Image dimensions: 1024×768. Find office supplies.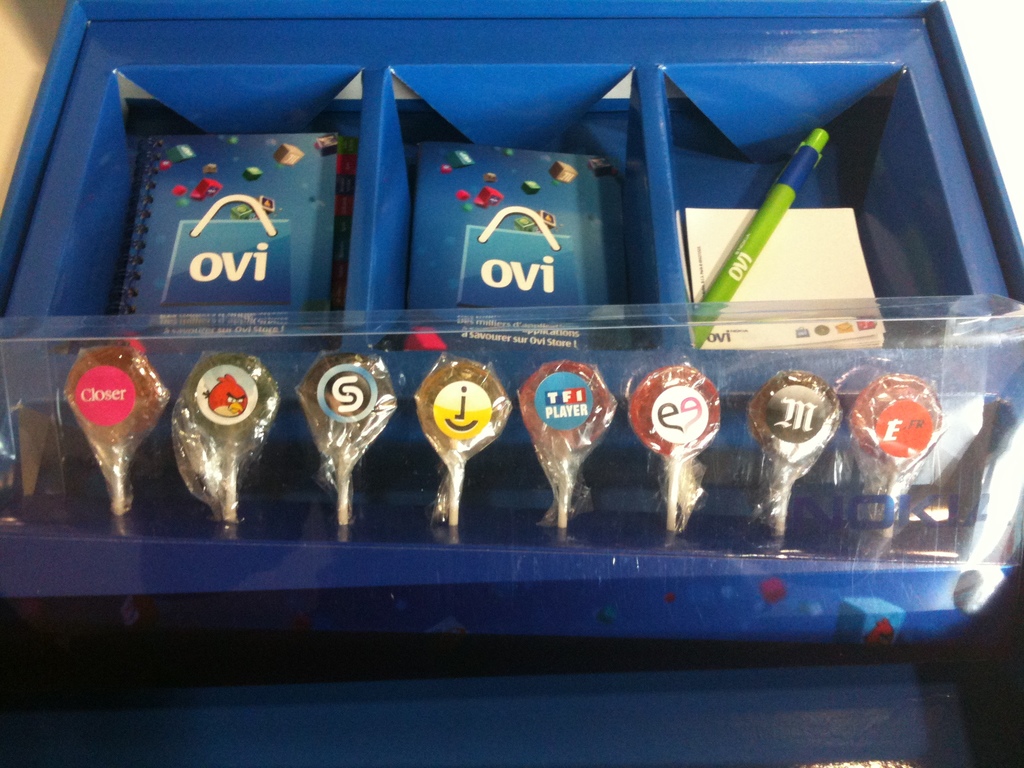
l=755, t=371, r=836, b=536.
